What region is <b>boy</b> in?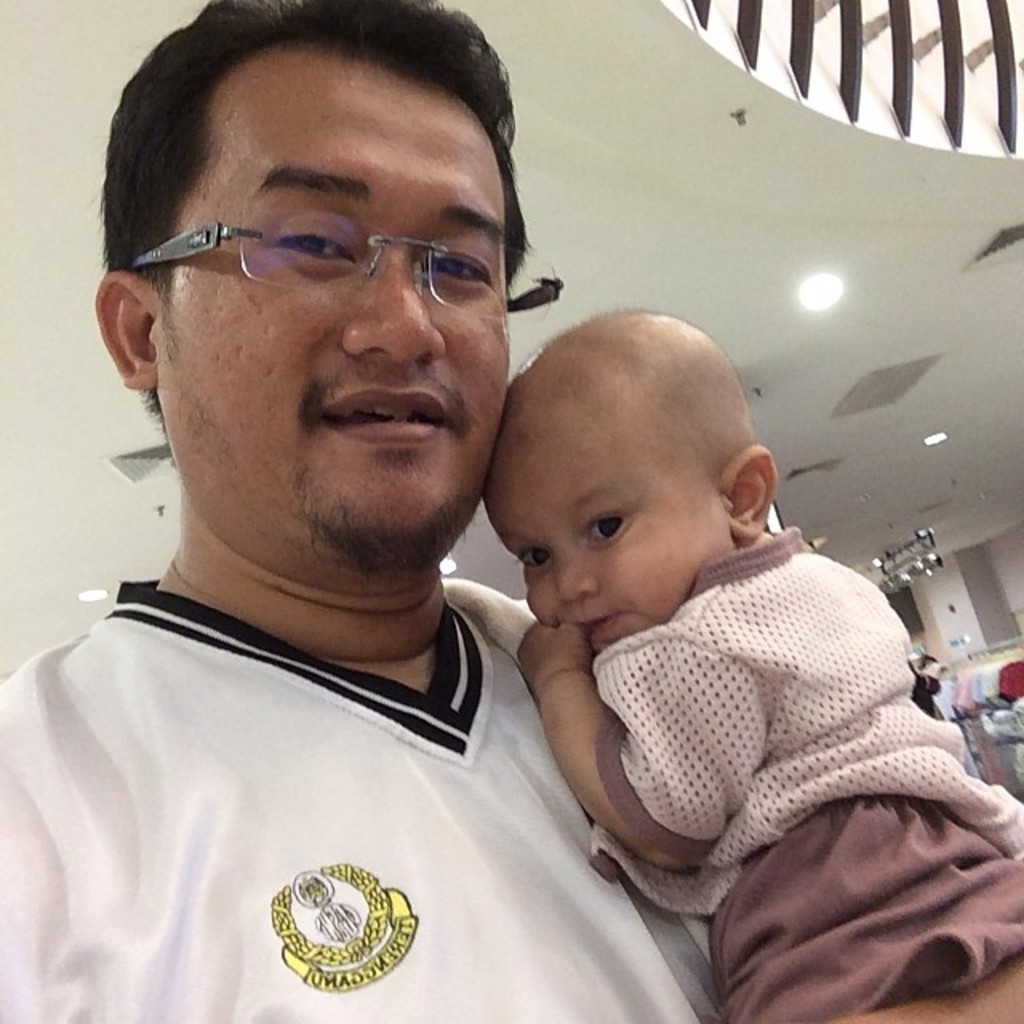
bbox=[478, 306, 1022, 1022].
